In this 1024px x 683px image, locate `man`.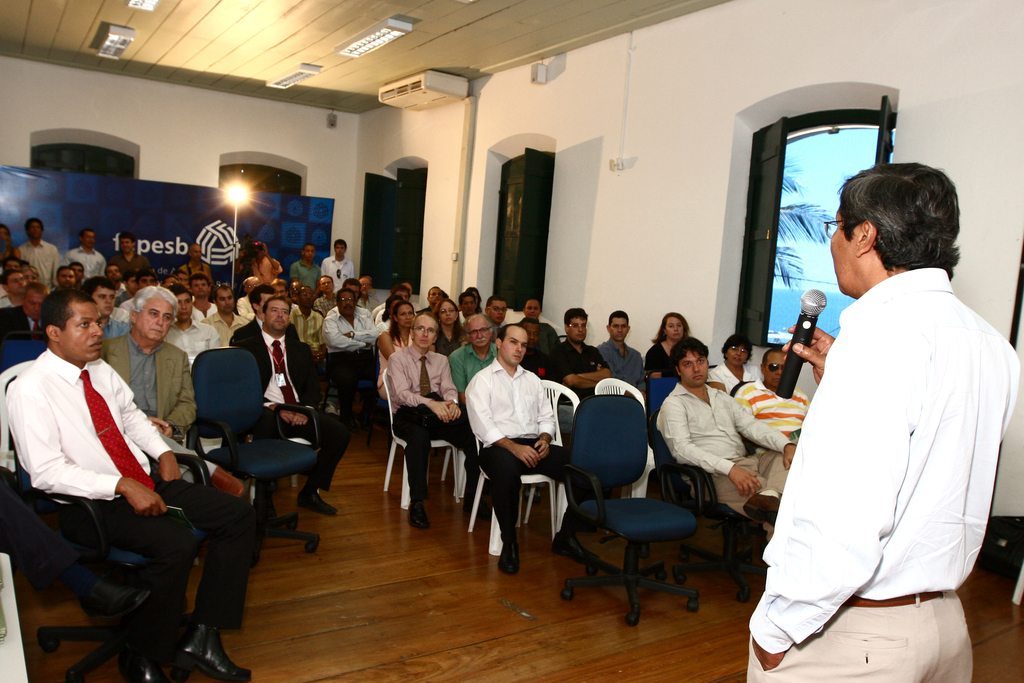
Bounding box: (x1=459, y1=290, x2=472, y2=331).
